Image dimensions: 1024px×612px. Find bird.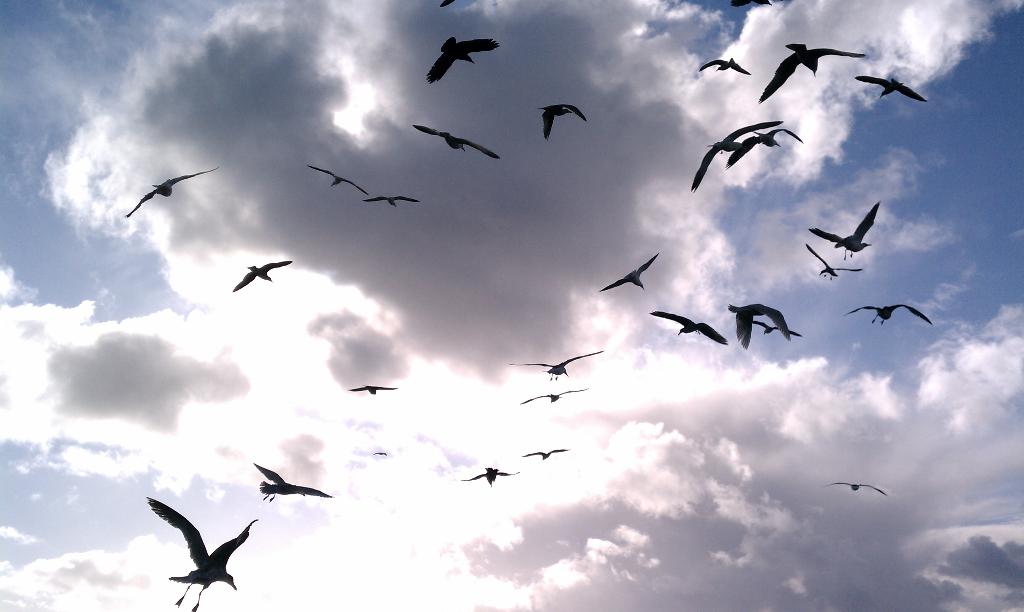
bbox(309, 165, 366, 195).
